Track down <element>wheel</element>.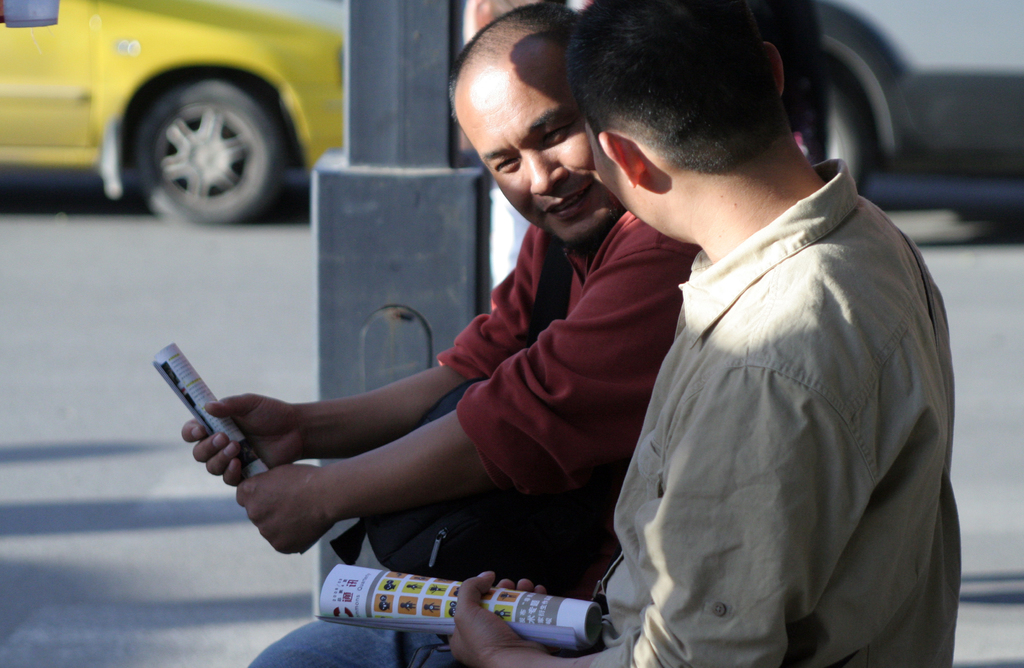
Tracked to bbox(143, 81, 275, 223).
